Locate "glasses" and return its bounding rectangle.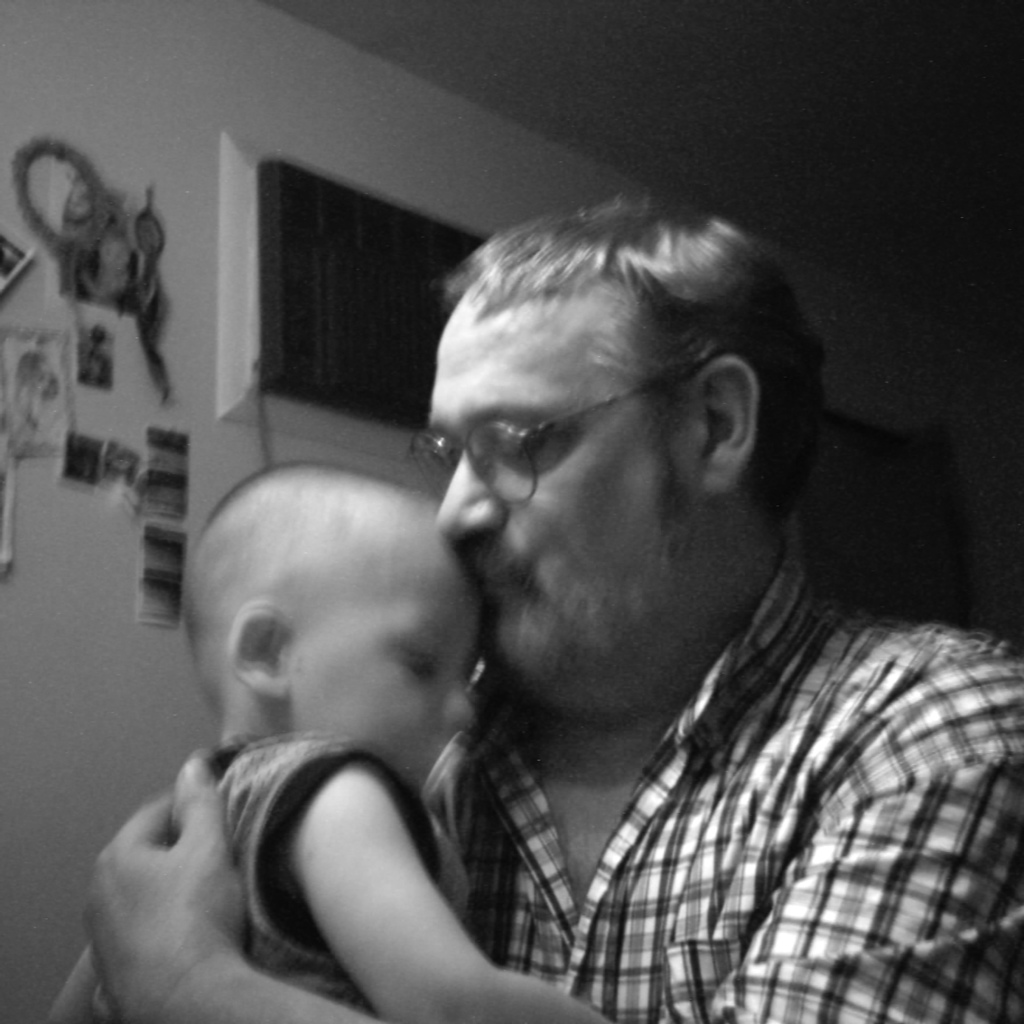
(x1=388, y1=377, x2=742, y2=514).
